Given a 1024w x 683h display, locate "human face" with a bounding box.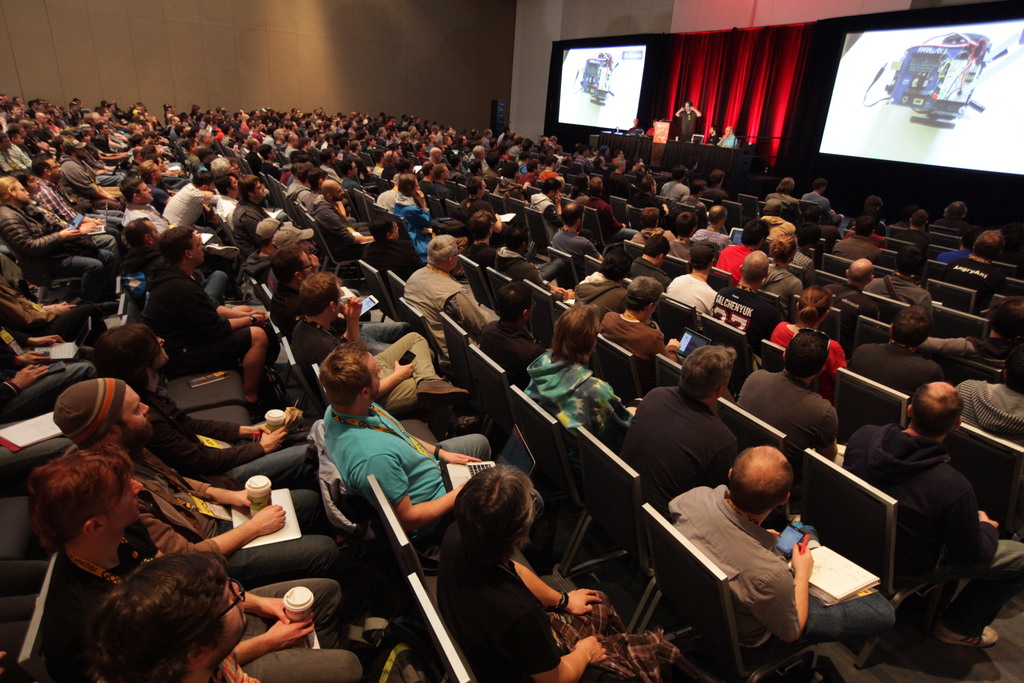
Located: 232 161 241 179.
